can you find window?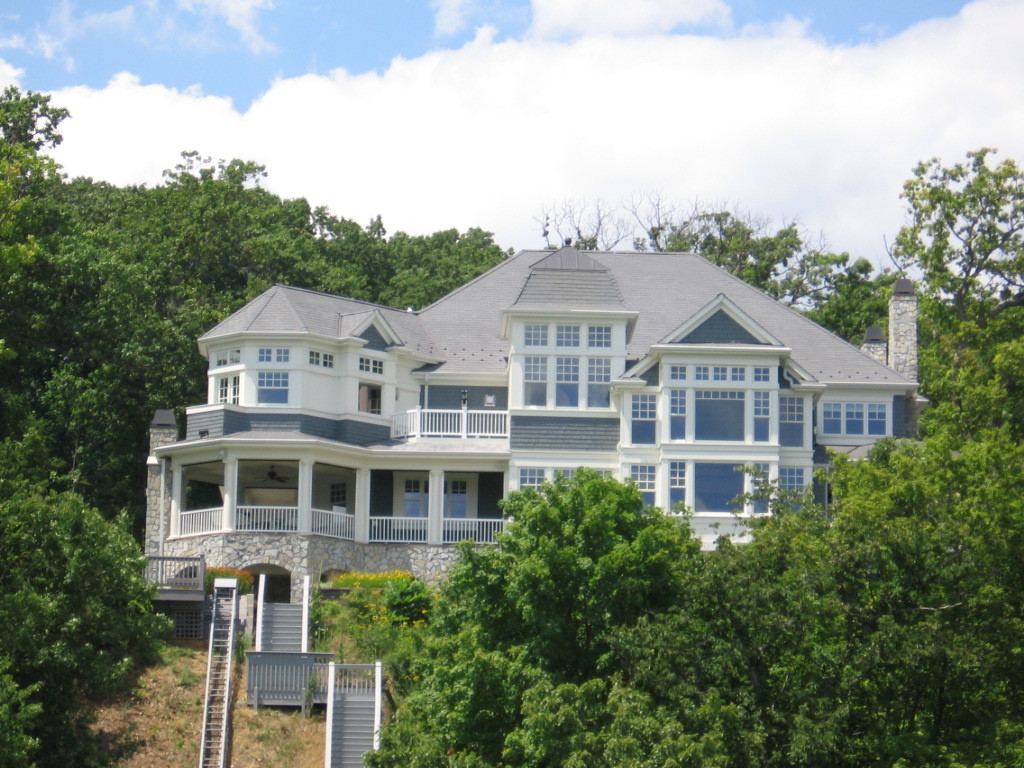
Yes, bounding box: pyautogui.locateOnScreen(330, 480, 347, 507).
